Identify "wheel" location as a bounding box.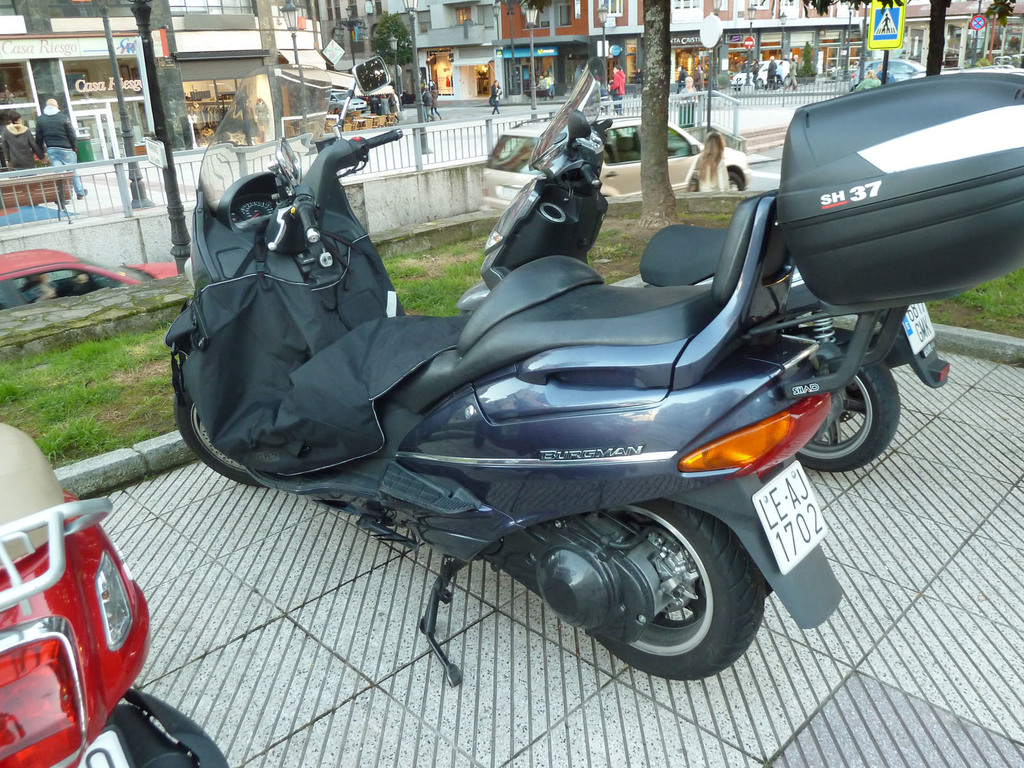
[786, 335, 906, 476].
